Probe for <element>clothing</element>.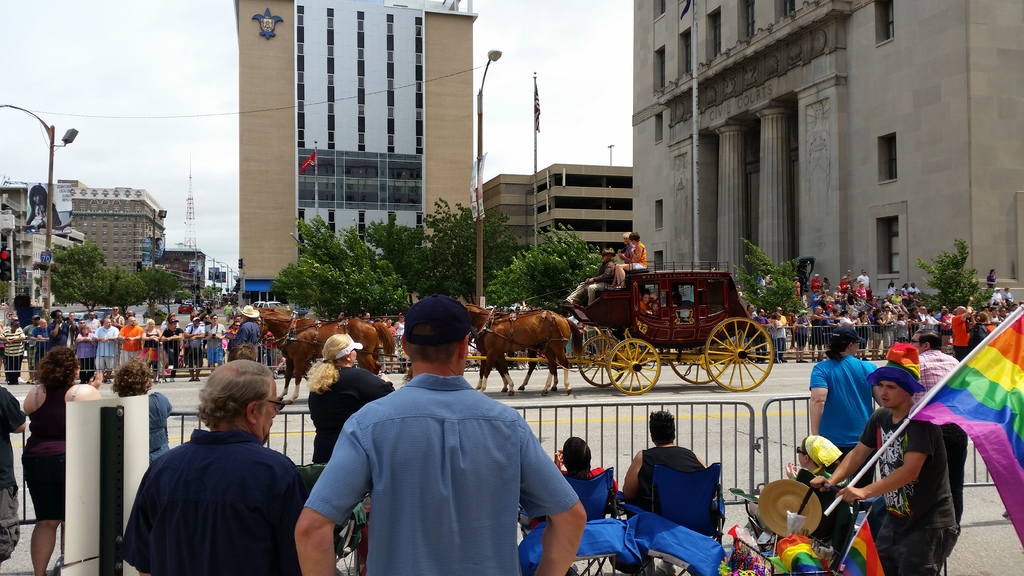
Probe result: Rect(117, 324, 145, 366).
